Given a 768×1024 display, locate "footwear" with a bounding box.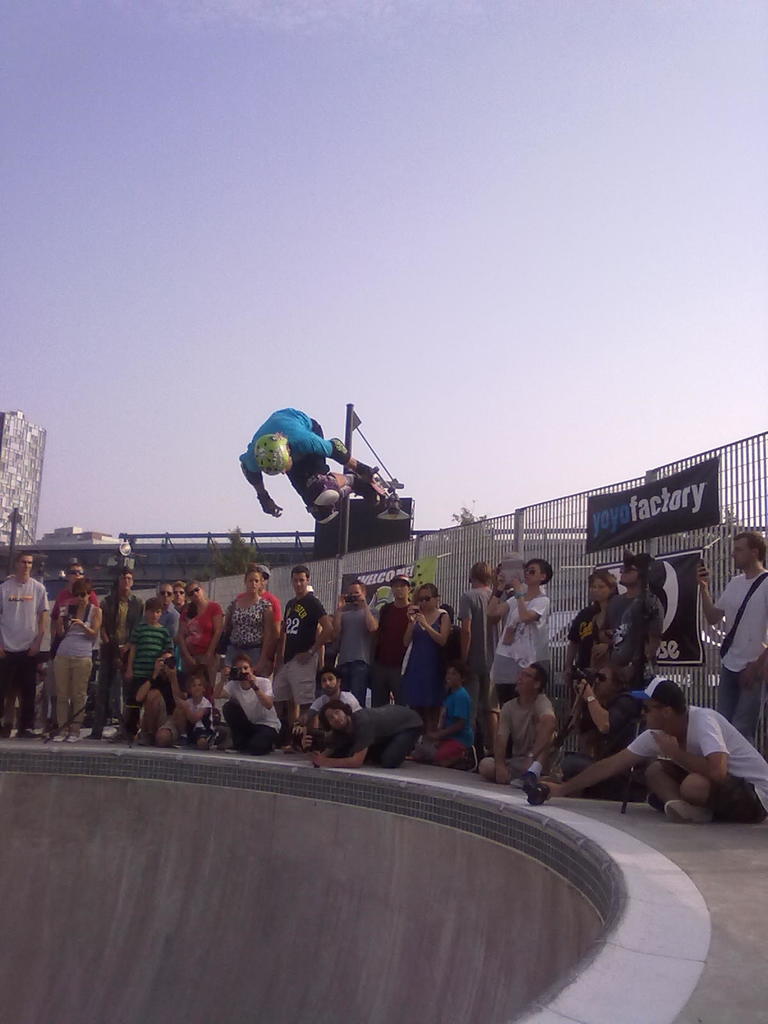
Located: (664,799,716,824).
